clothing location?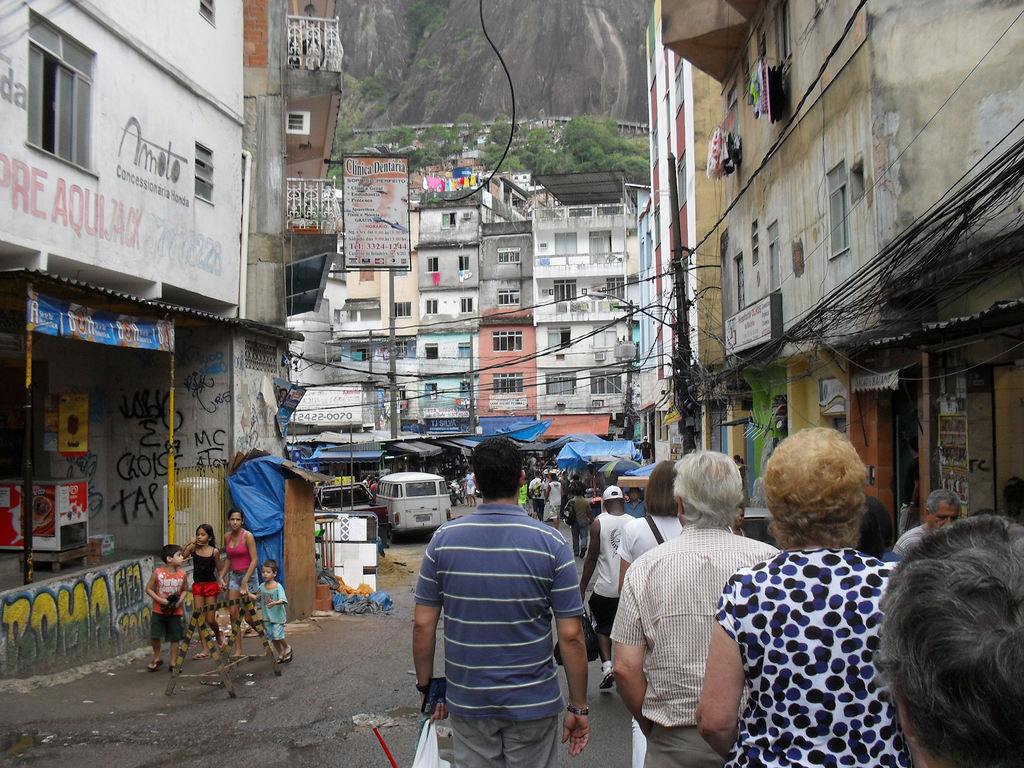
<box>193,540,218,596</box>
